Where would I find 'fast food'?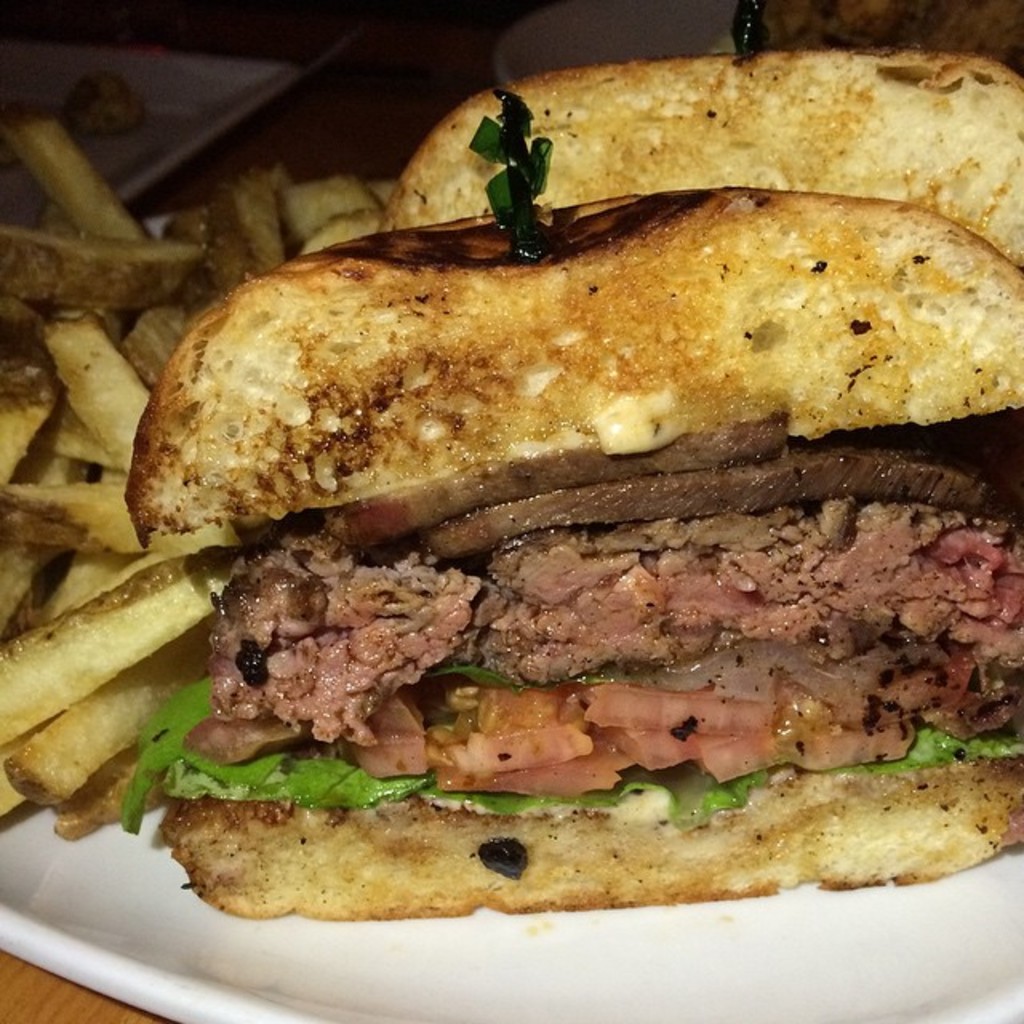
At detection(5, 102, 154, 254).
